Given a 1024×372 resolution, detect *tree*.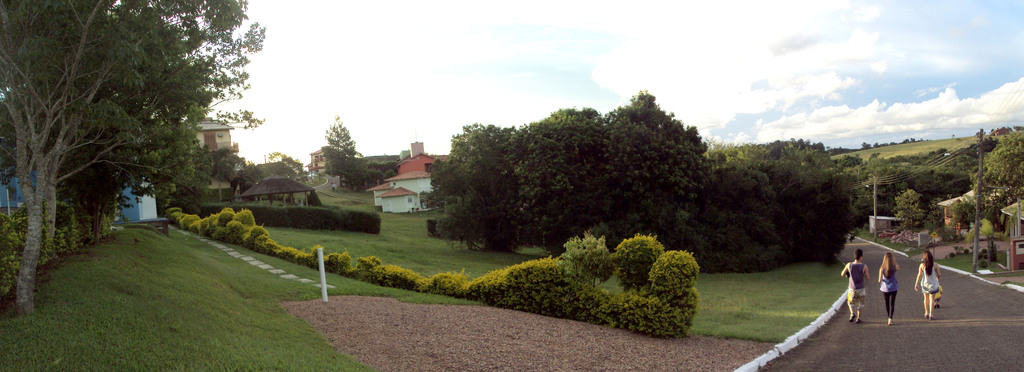
locate(520, 103, 602, 257).
